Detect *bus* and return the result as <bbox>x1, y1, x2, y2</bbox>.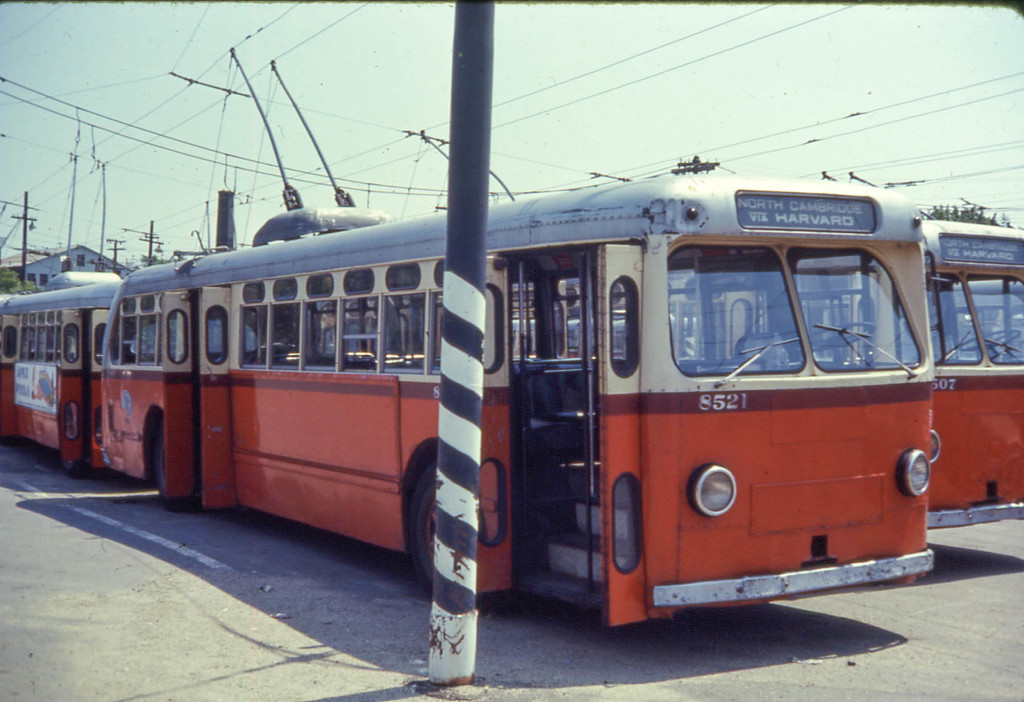
<bbox>0, 270, 129, 471</bbox>.
